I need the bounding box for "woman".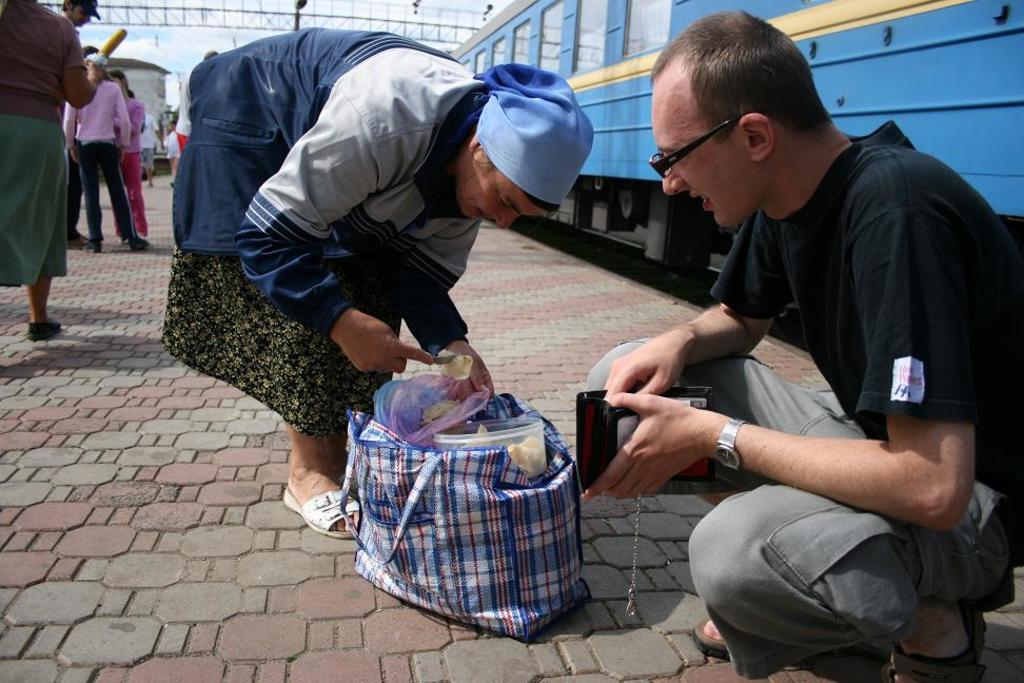
Here it is: <bbox>0, 0, 103, 340</bbox>.
